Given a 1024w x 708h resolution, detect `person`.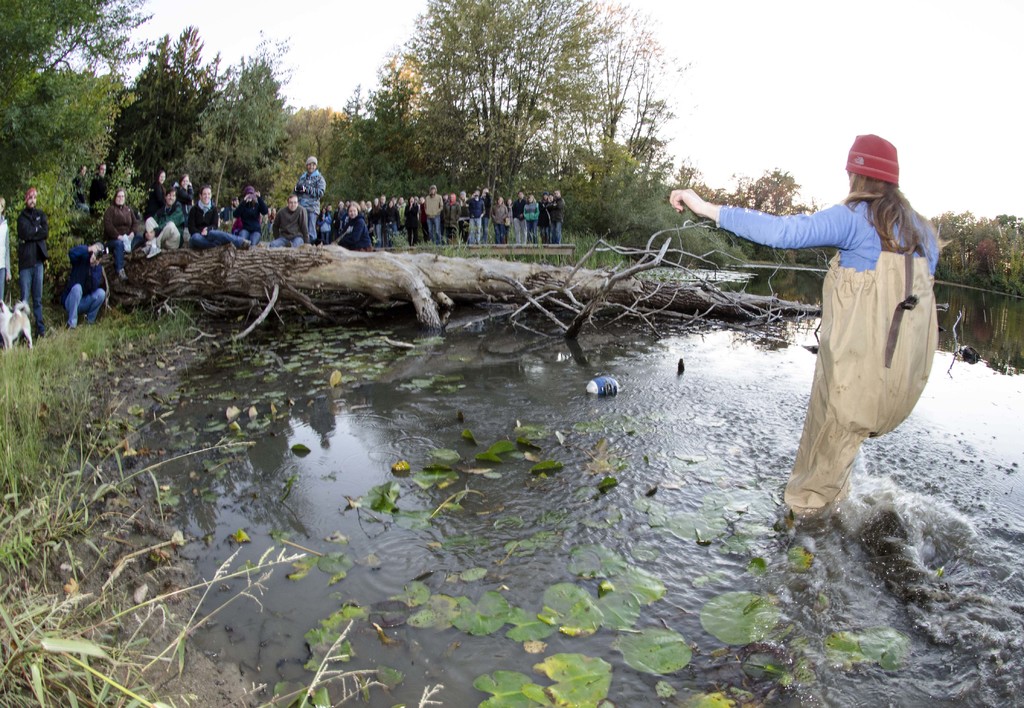
box(98, 187, 141, 275).
